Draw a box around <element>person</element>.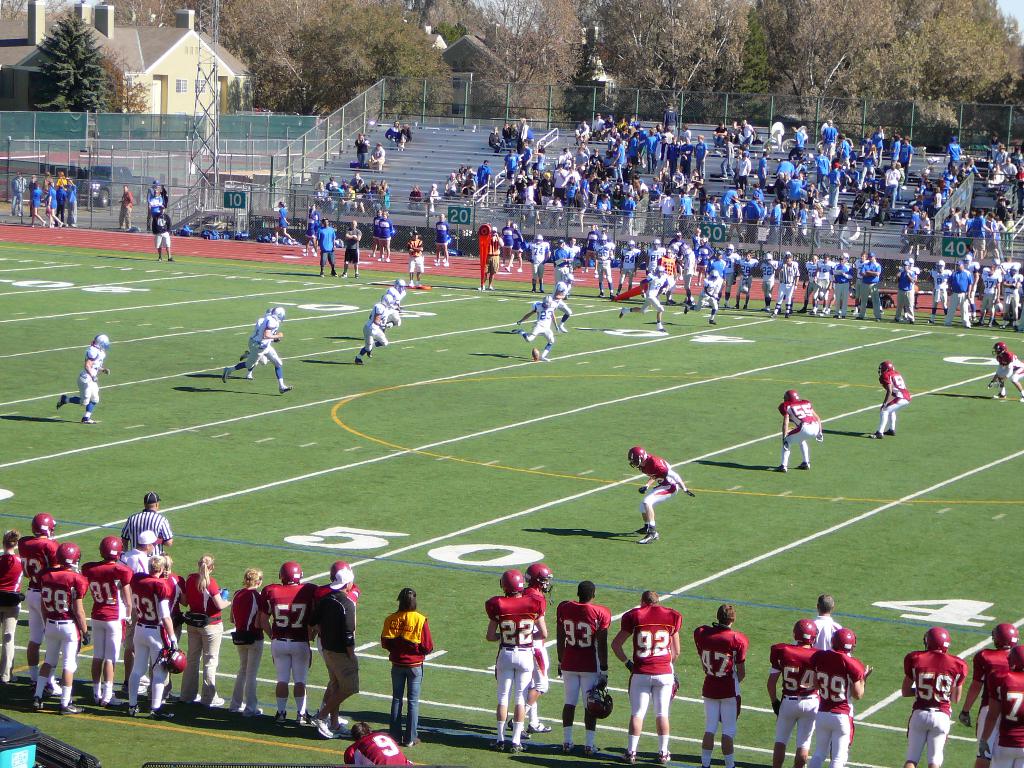
pyautogui.locateOnScreen(687, 275, 719, 317).
